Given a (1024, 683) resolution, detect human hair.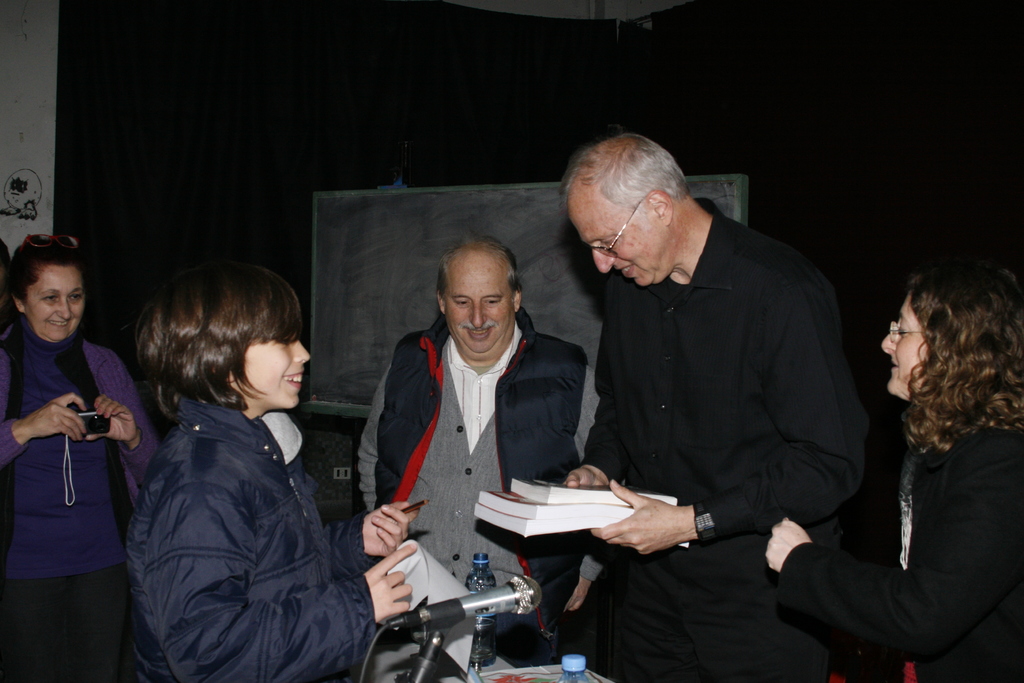
(x1=435, y1=231, x2=519, y2=298).
